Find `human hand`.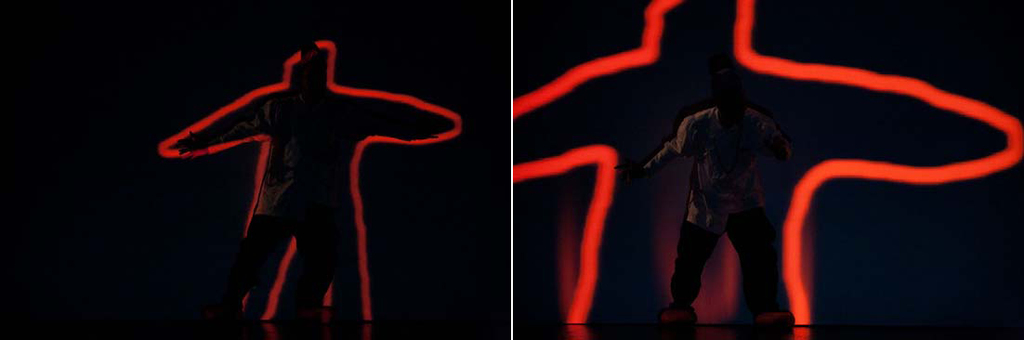
bbox=[612, 163, 646, 183].
